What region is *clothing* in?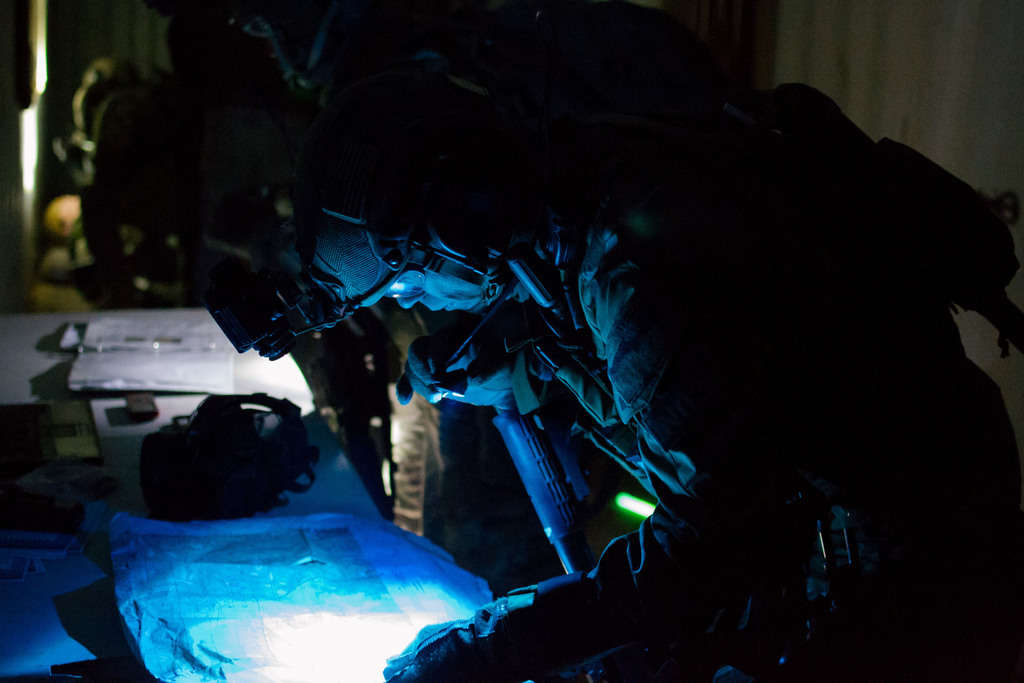
rect(378, 209, 808, 682).
